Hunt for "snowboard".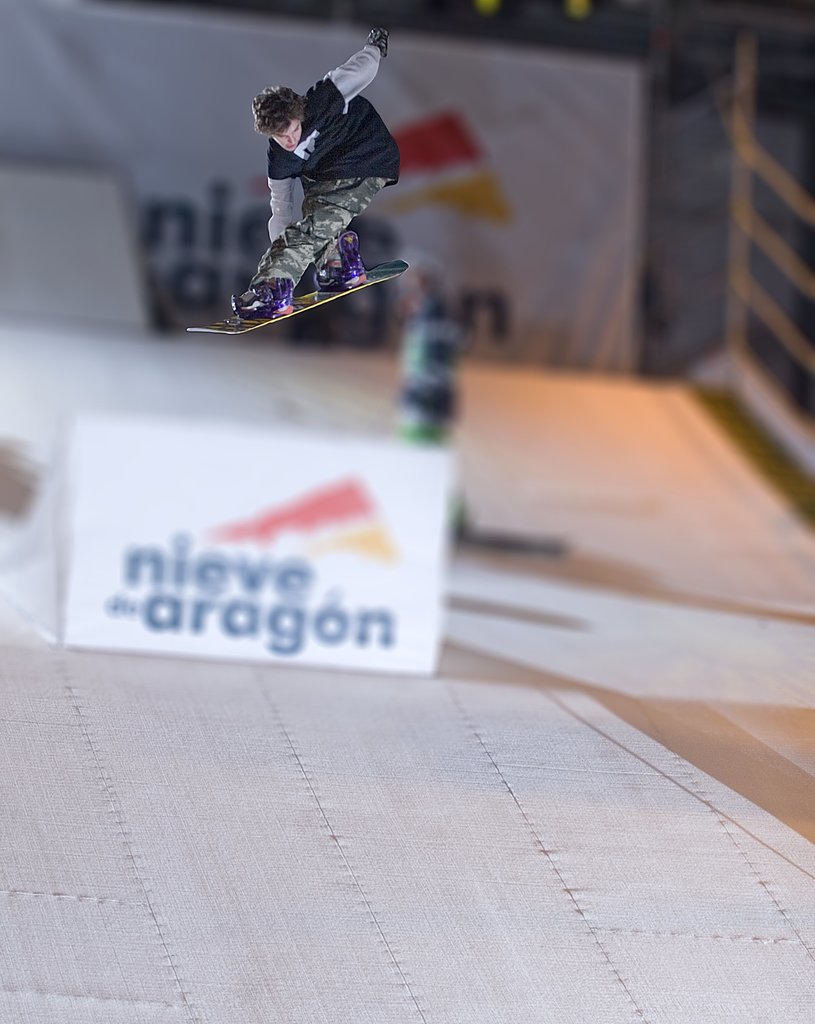
Hunted down at box(190, 260, 409, 332).
